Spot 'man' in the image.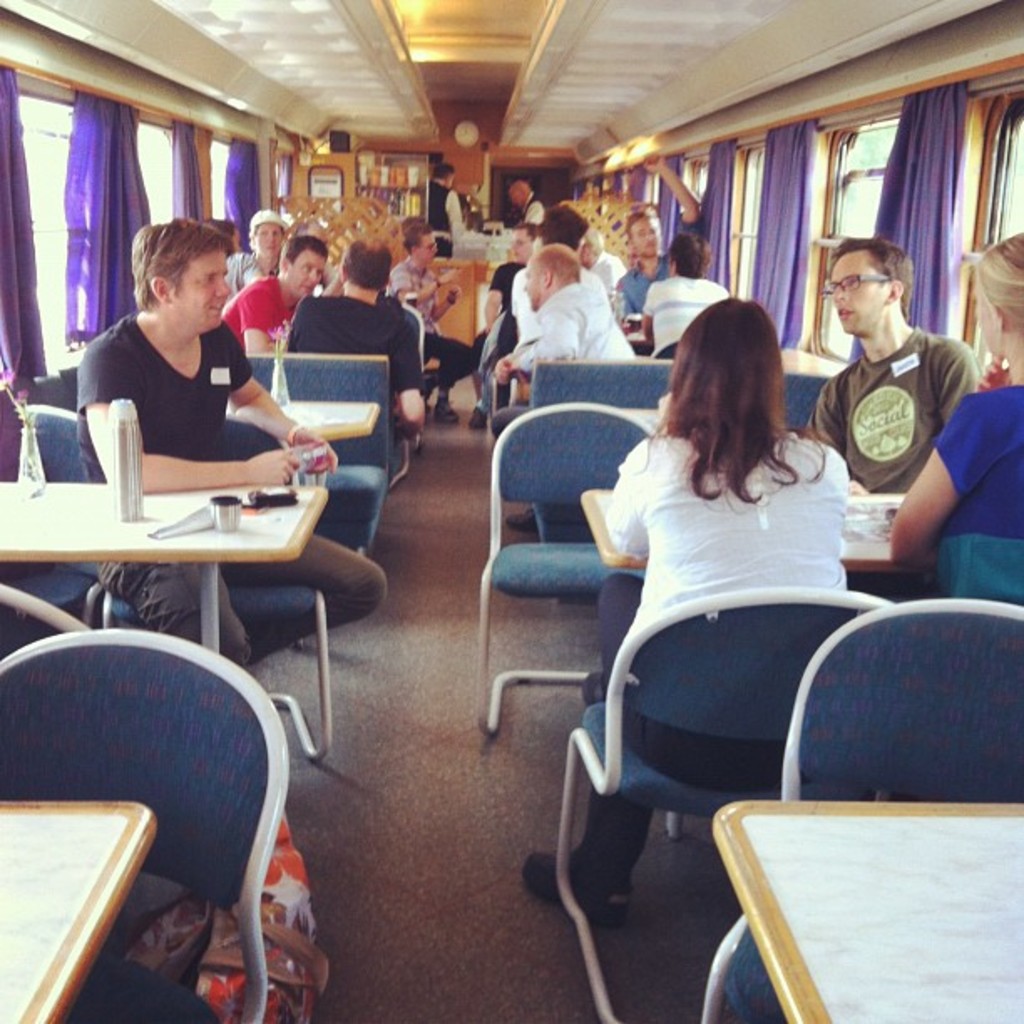
'man' found at x1=803 y1=236 x2=980 y2=494.
